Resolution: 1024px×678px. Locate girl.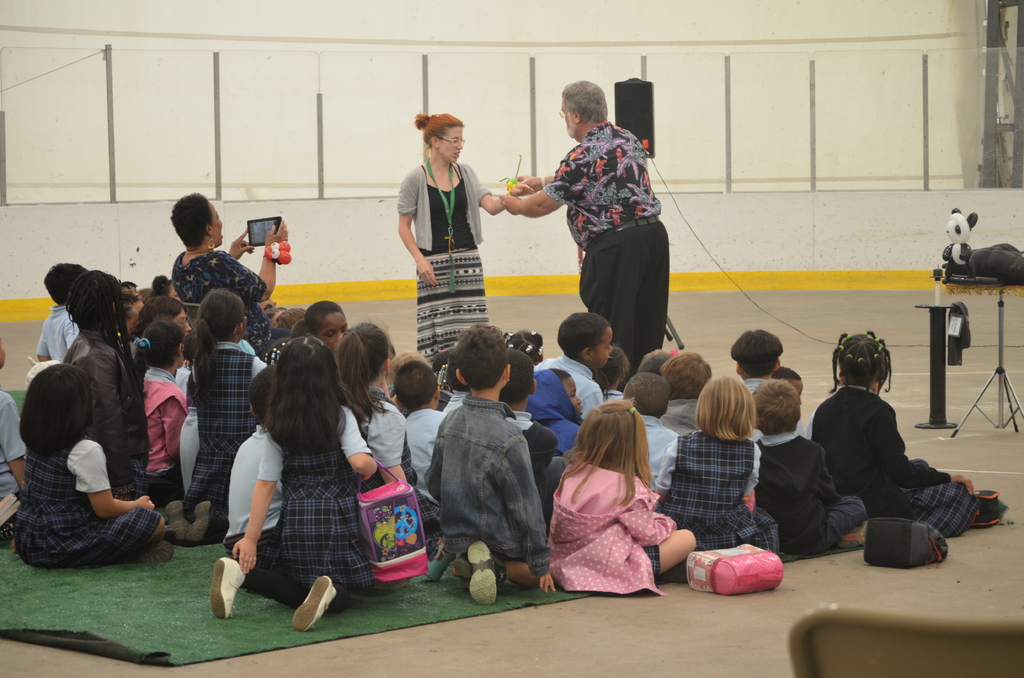
[208, 336, 379, 632].
